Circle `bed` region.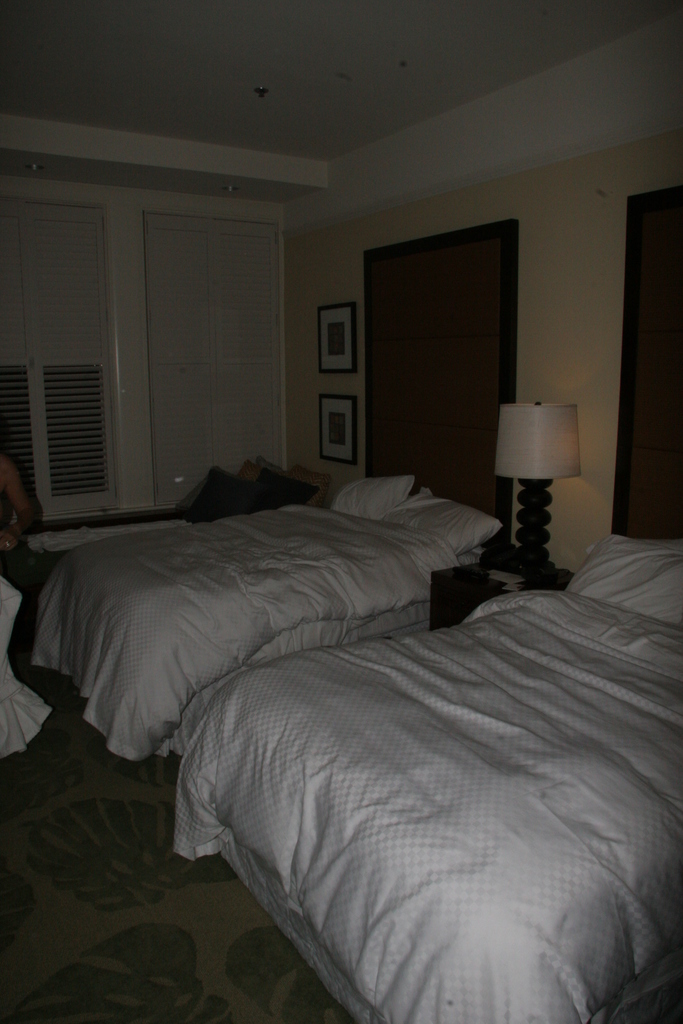
Region: [left=169, top=529, right=682, bottom=1023].
